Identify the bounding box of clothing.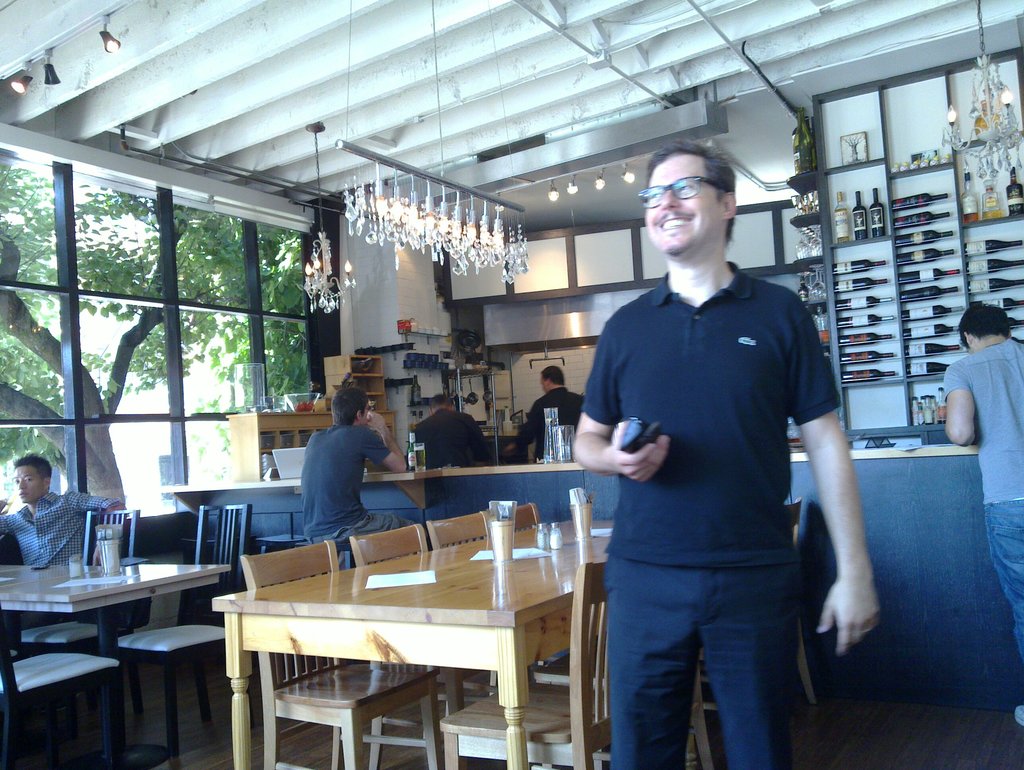
0:488:123:573.
